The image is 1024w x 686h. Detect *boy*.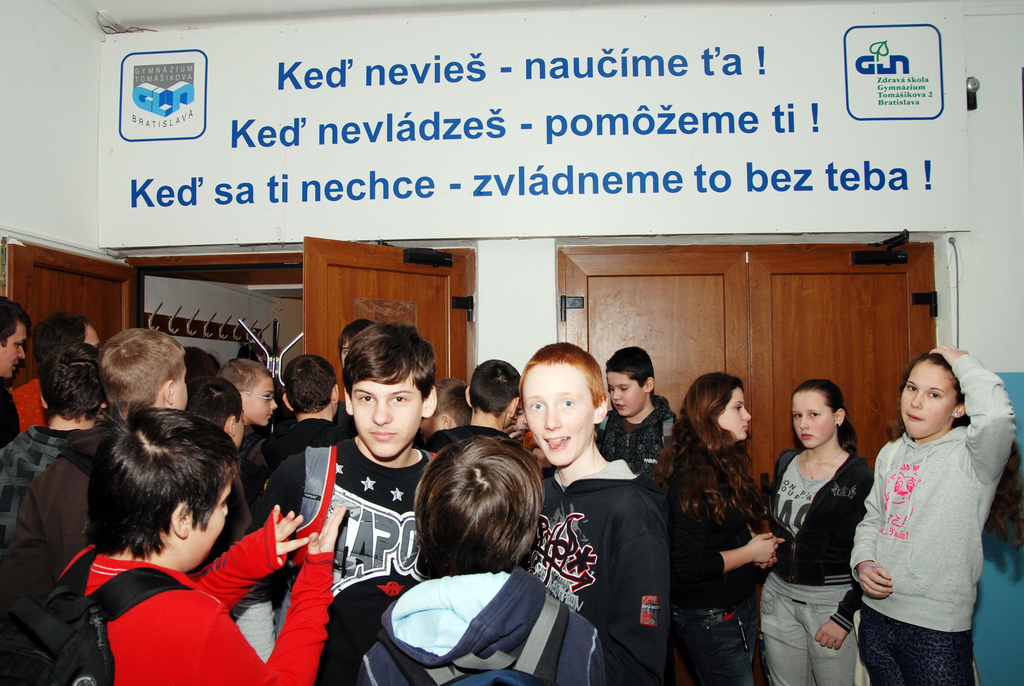
Detection: Rect(42, 402, 299, 673).
